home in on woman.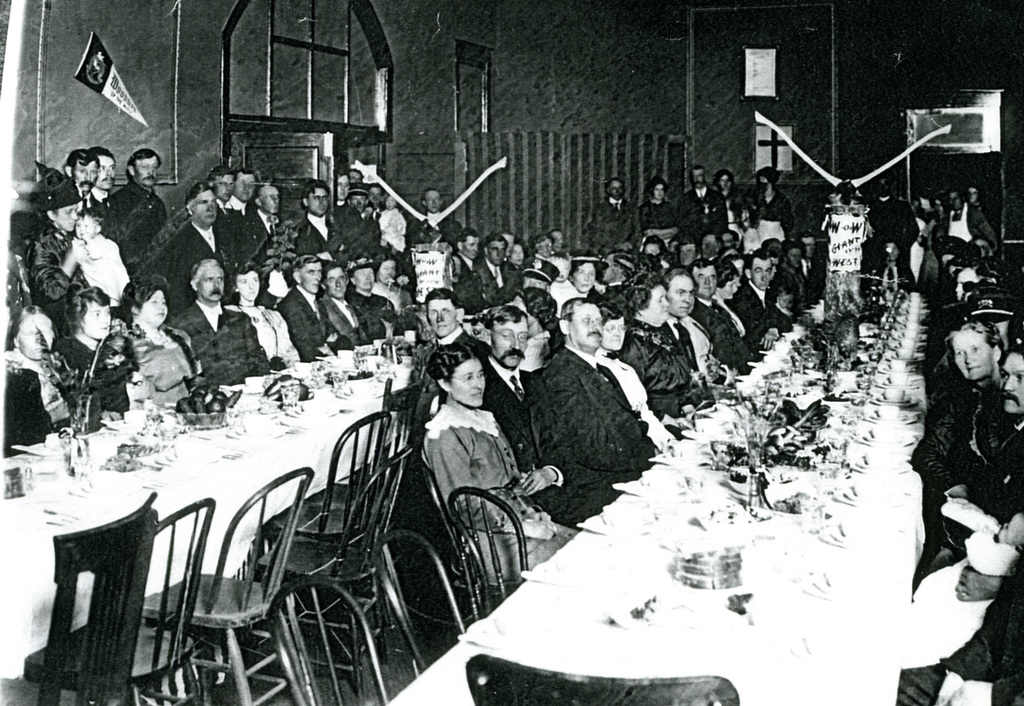
Homed in at {"x1": 620, "y1": 268, "x2": 712, "y2": 440}.
